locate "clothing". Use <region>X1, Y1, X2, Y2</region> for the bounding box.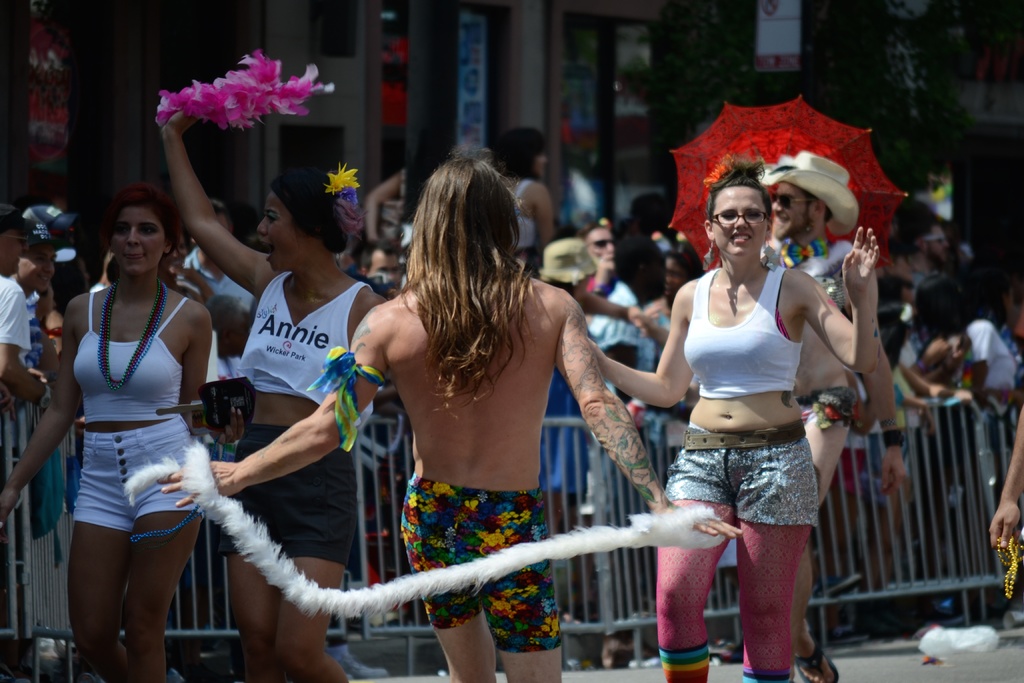
<region>756, 233, 856, 313</region>.
